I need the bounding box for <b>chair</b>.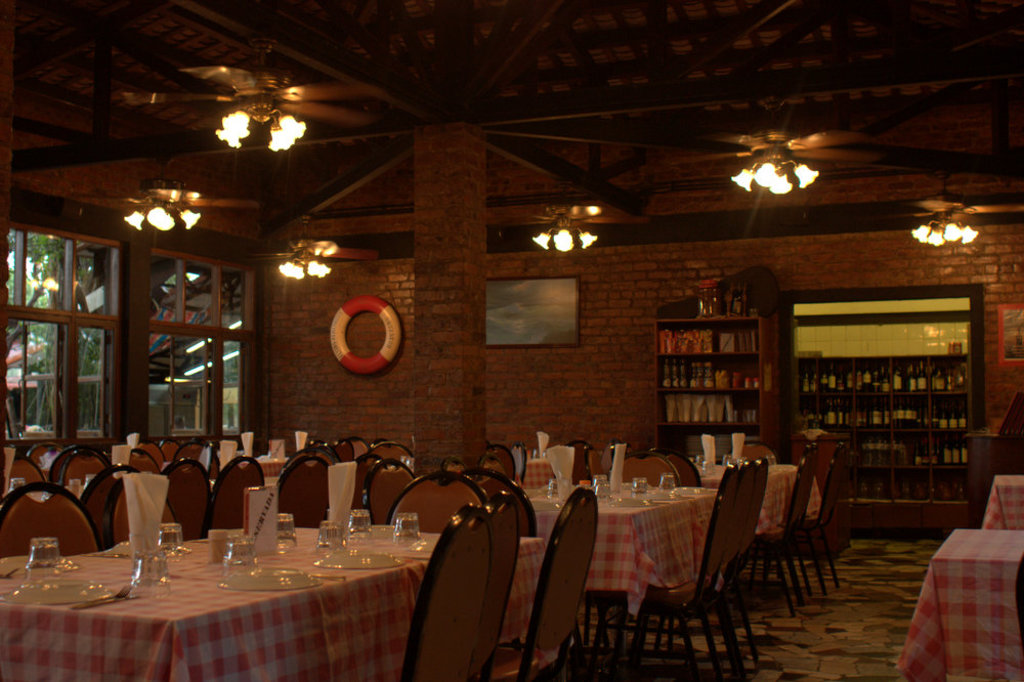
Here it is: bbox=(482, 444, 514, 484).
